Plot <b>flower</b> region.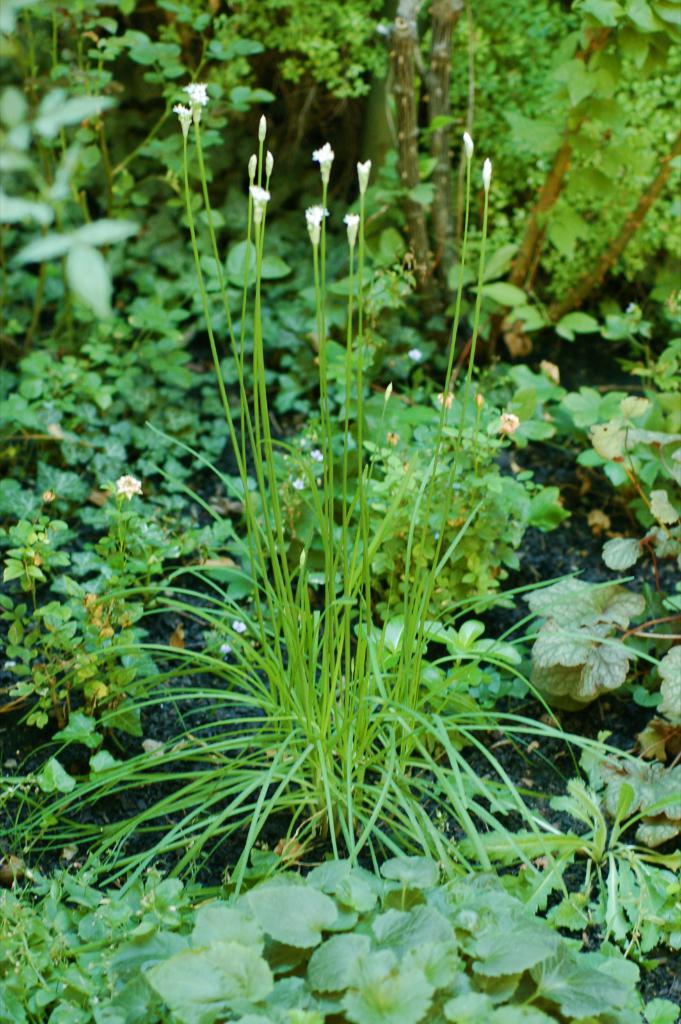
Plotted at select_region(341, 211, 364, 227).
